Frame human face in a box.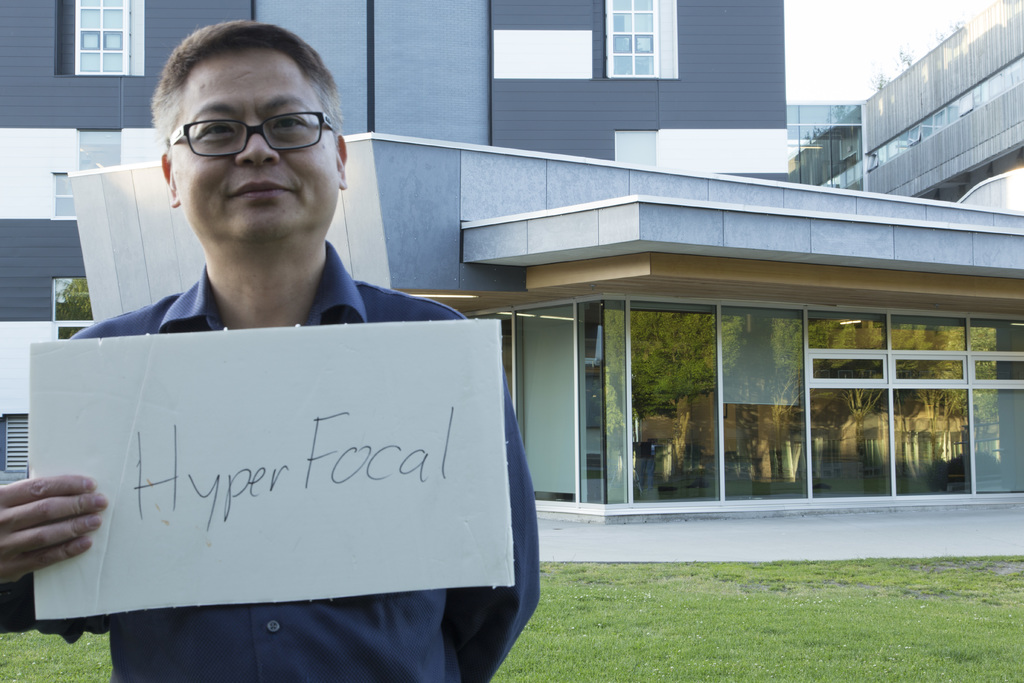
bbox=(168, 53, 339, 247).
